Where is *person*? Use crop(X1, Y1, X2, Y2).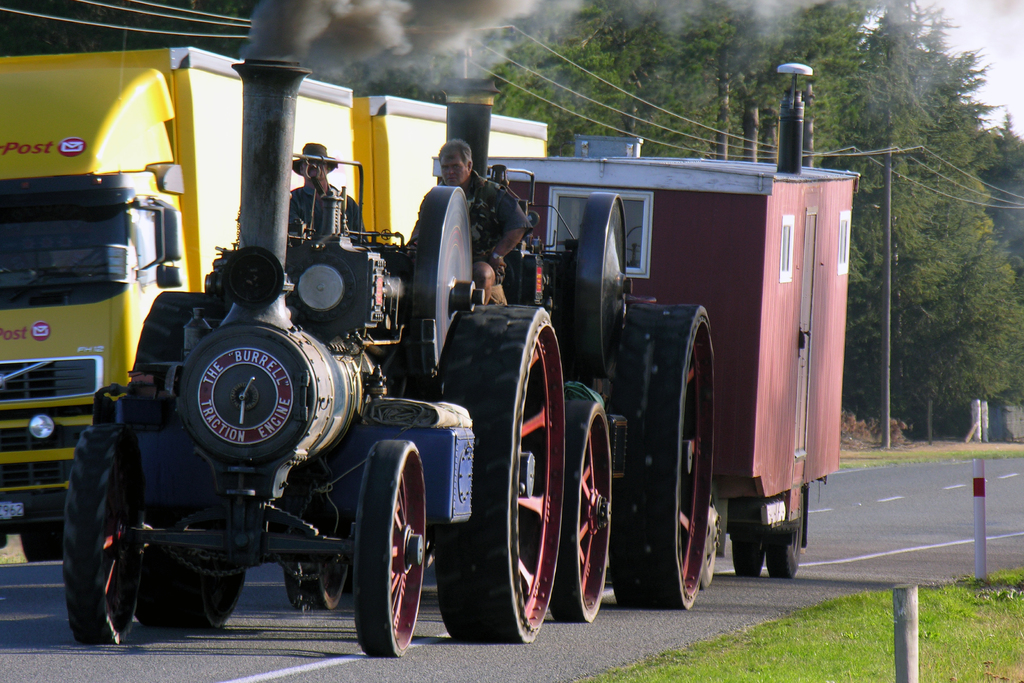
crop(284, 142, 372, 245).
